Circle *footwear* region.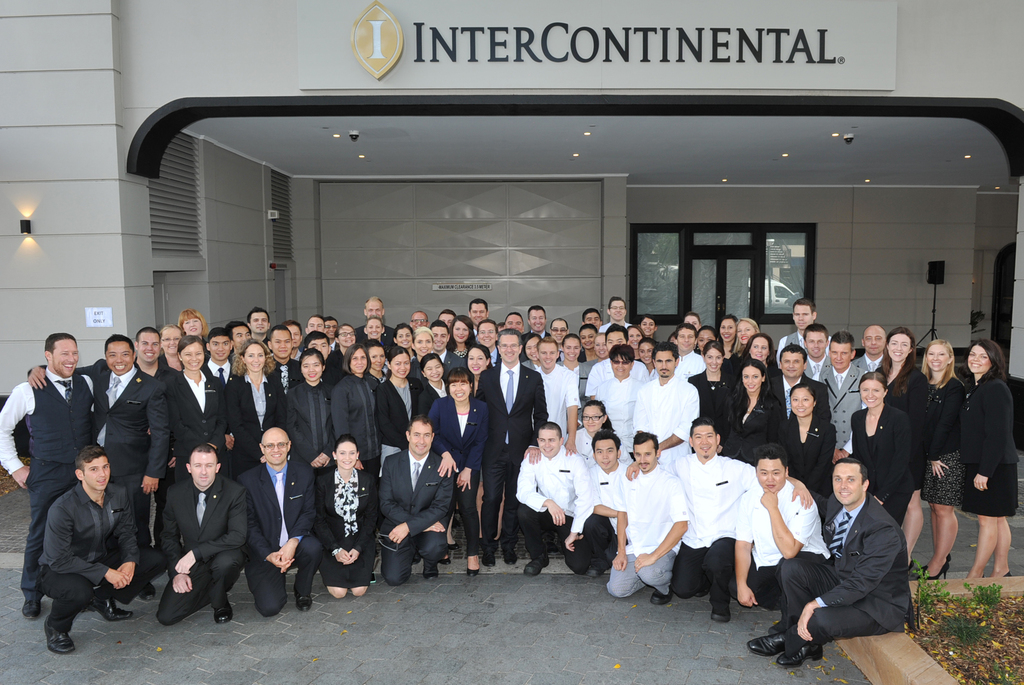
Region: <region>438, 546, 453, 566</region>.
